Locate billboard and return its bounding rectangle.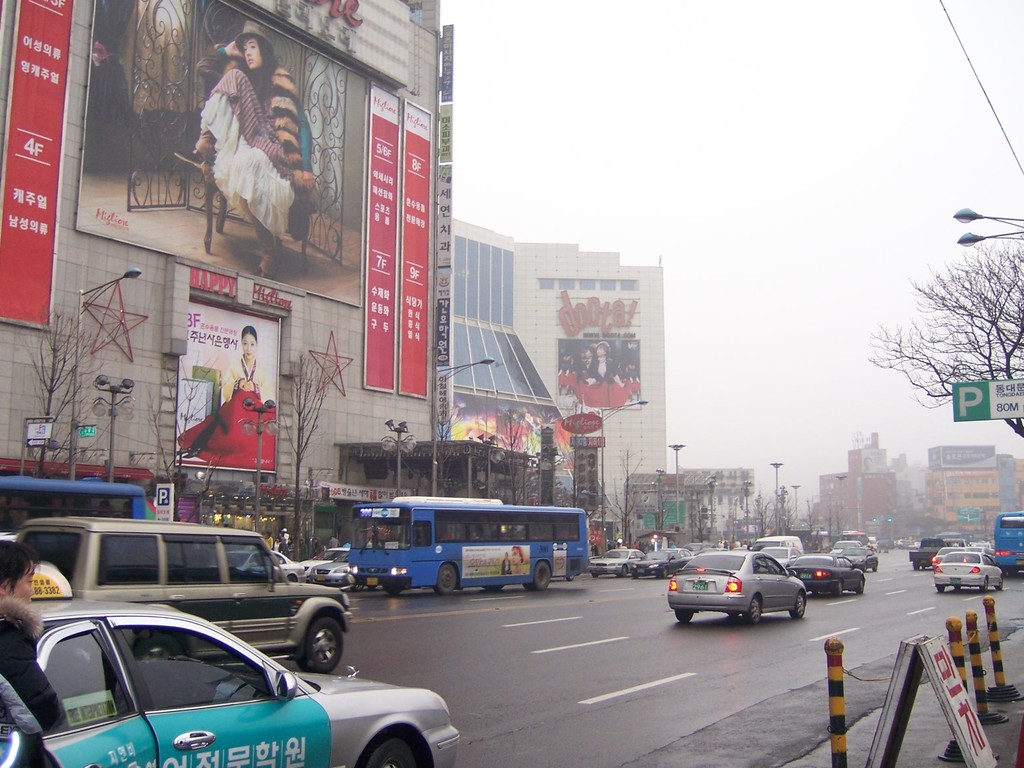
box(556, 338, 634, 410).
